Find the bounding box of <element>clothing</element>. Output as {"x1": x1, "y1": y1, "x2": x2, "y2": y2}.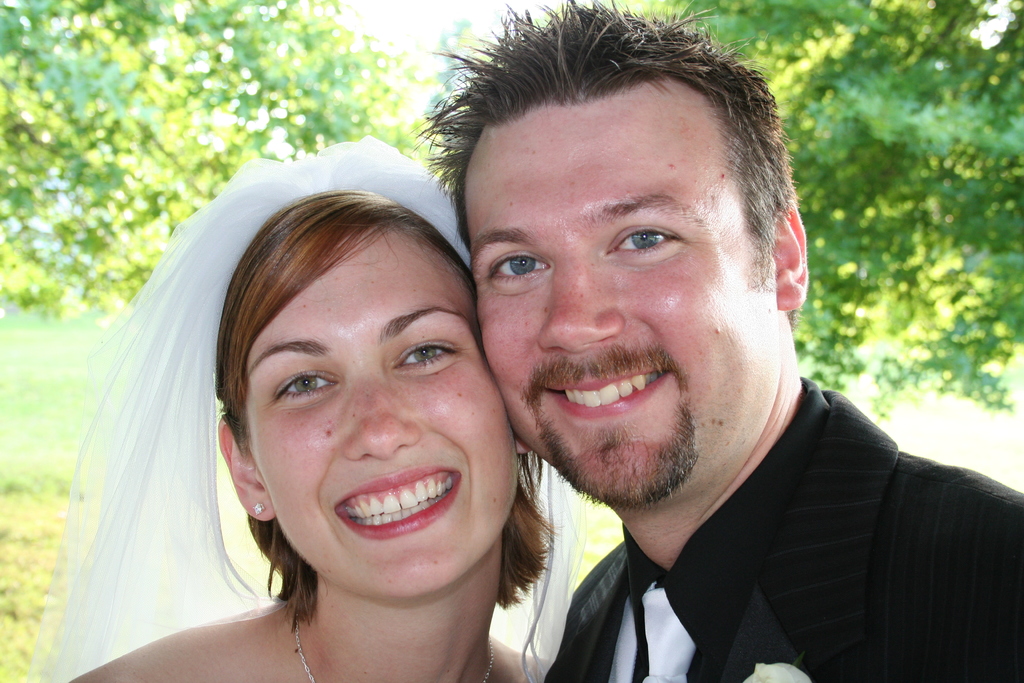
{"x1": 36, "y1": 131, "x2": 588, "y2": 682}.
